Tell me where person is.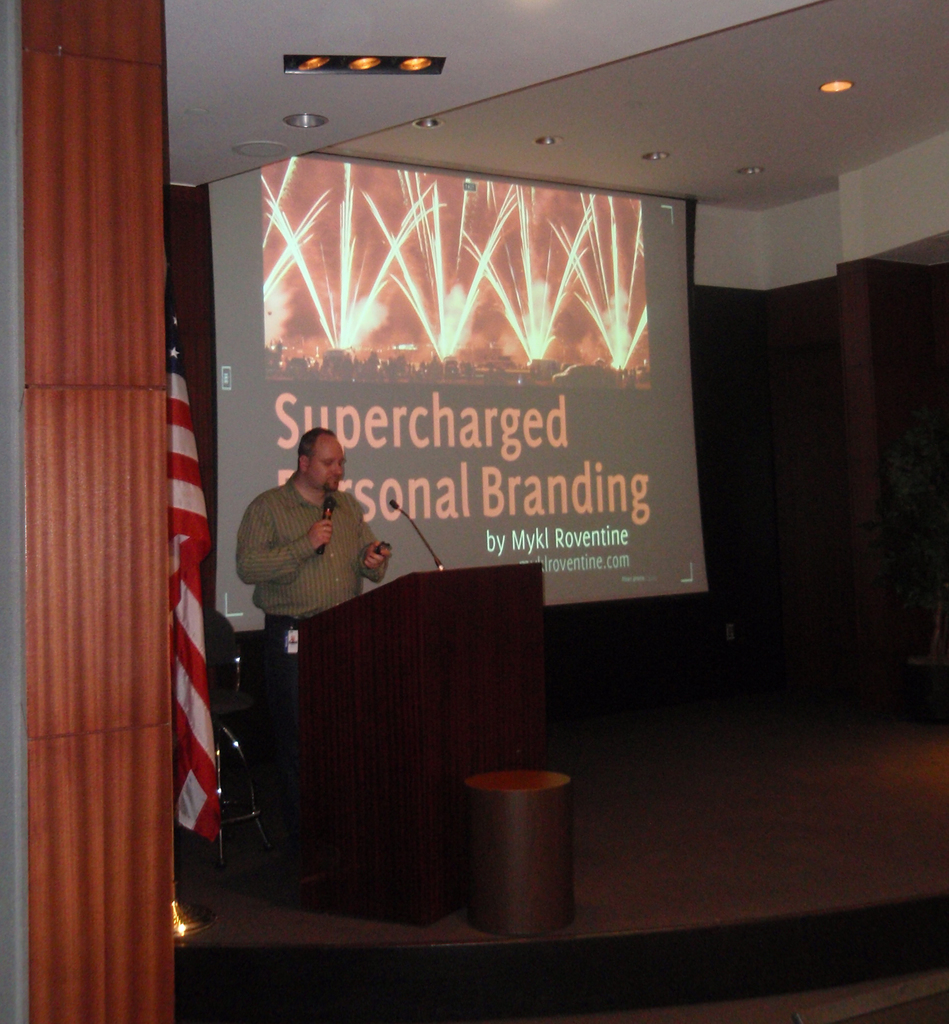
person is at <bbox>227, 422, 395, 828</bbox>.
